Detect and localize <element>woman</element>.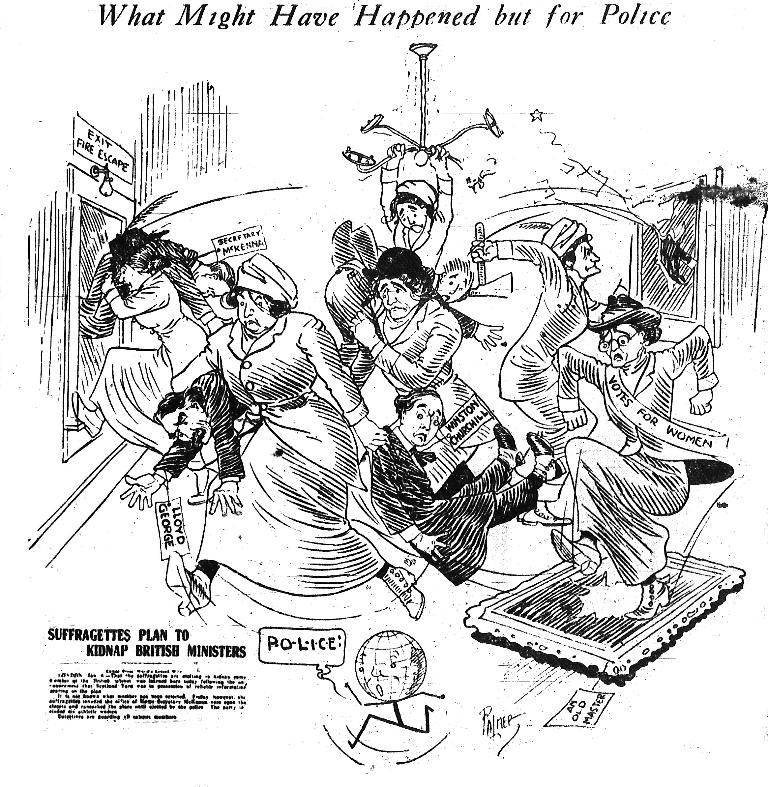
Localized at select_region(550, 285, 716, 620).
